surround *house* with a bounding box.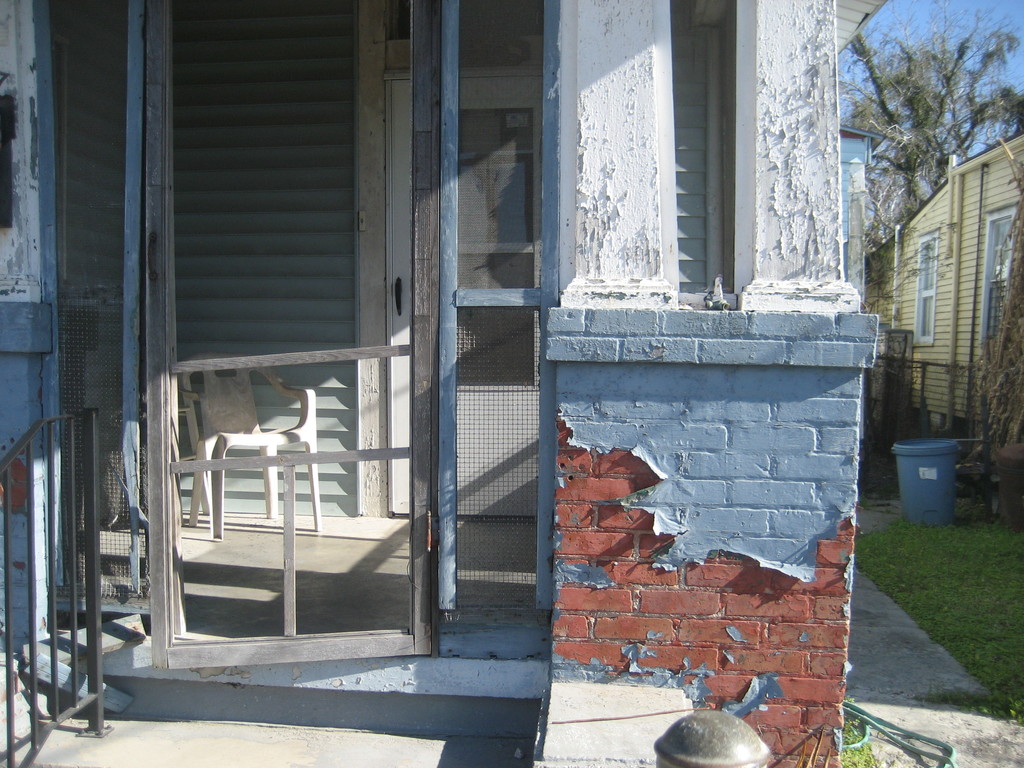
0 0 899 767.
